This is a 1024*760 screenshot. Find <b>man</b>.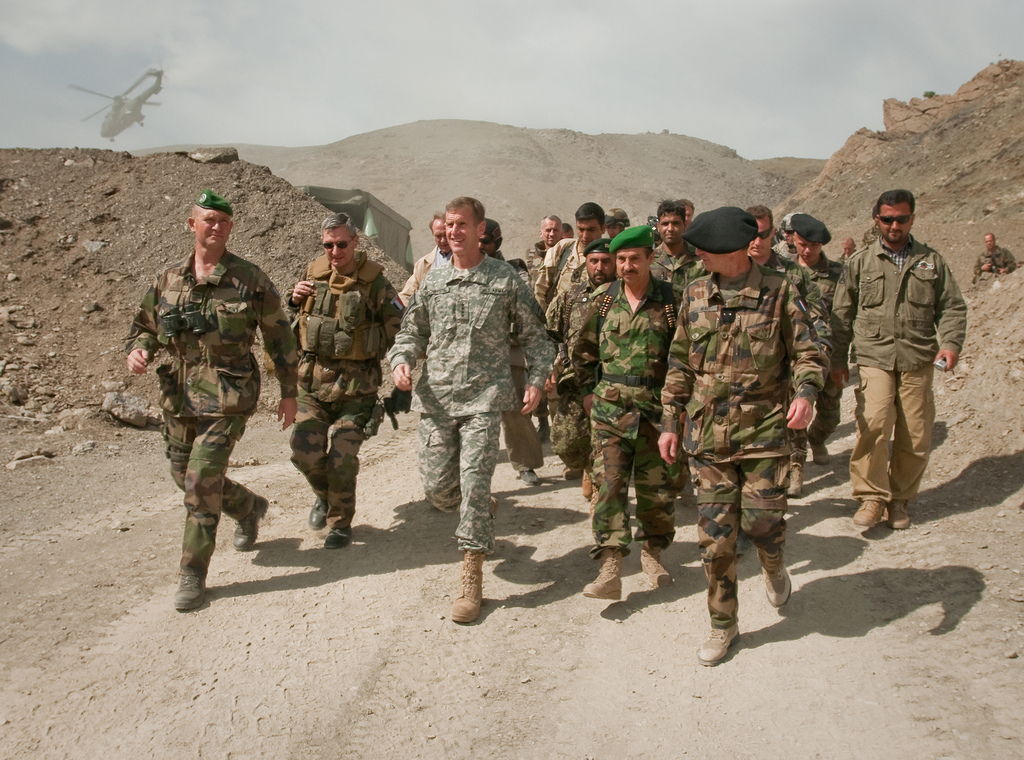
Bounding box: (left=648, top=200, right=707, bottom=321).
